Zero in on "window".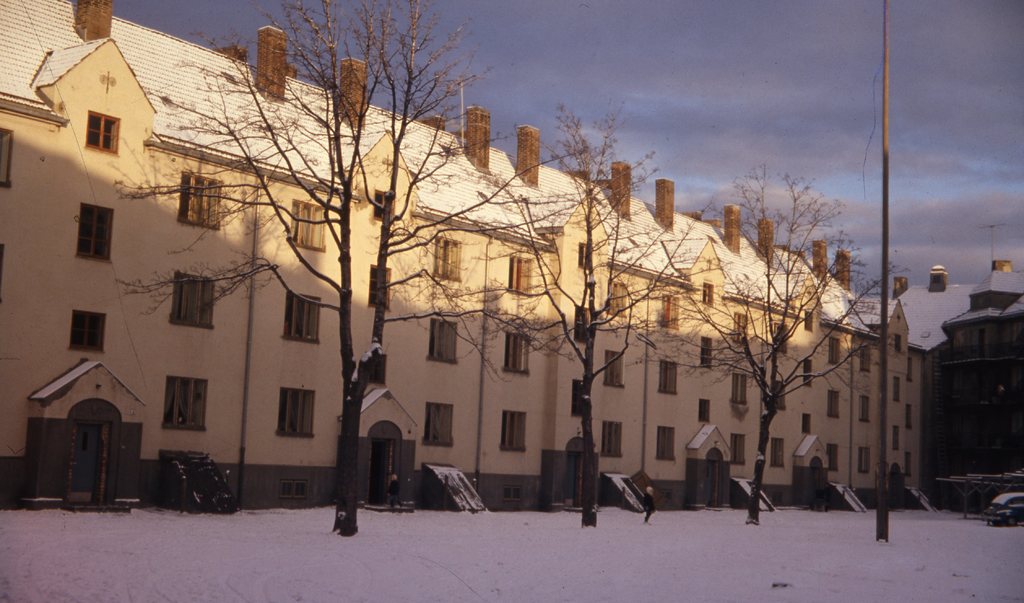
Zeroed in: detection(505, 334, 531, 376).
